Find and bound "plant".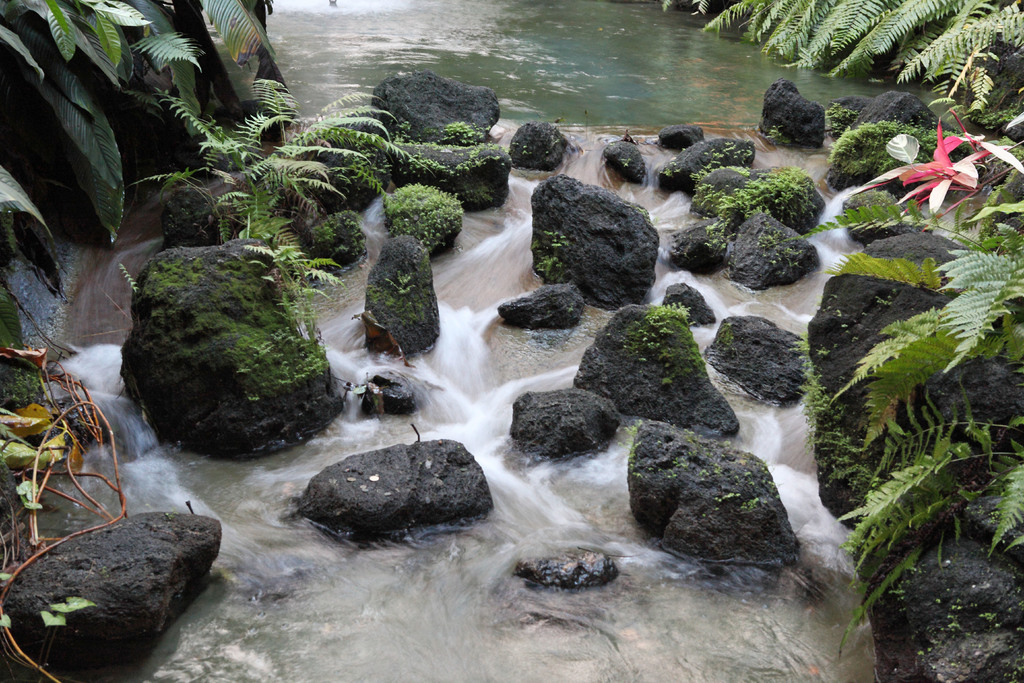
Bound: 43/61/990/657.
